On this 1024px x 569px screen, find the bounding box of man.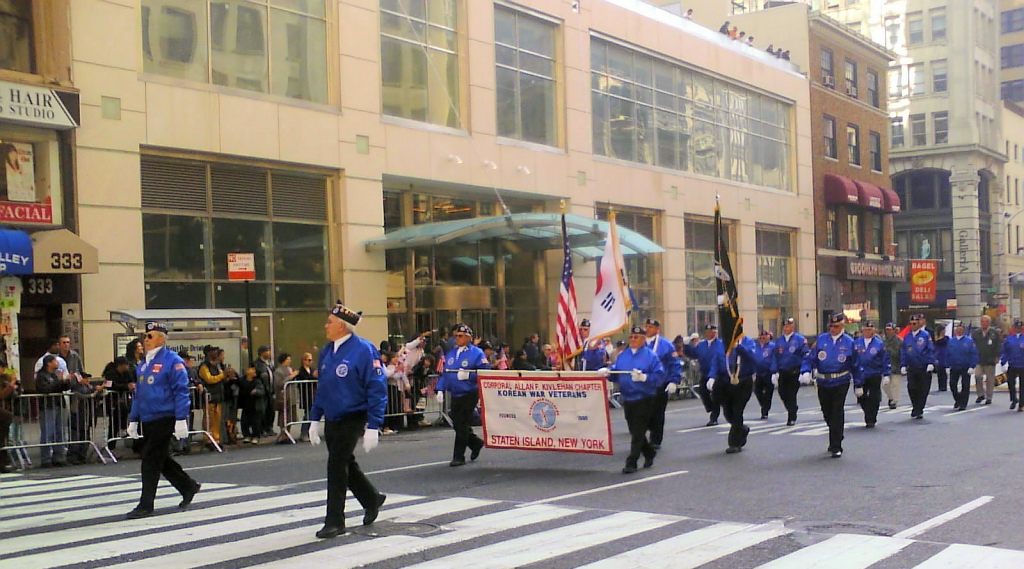
Bounding box: (940,316,976,410).
